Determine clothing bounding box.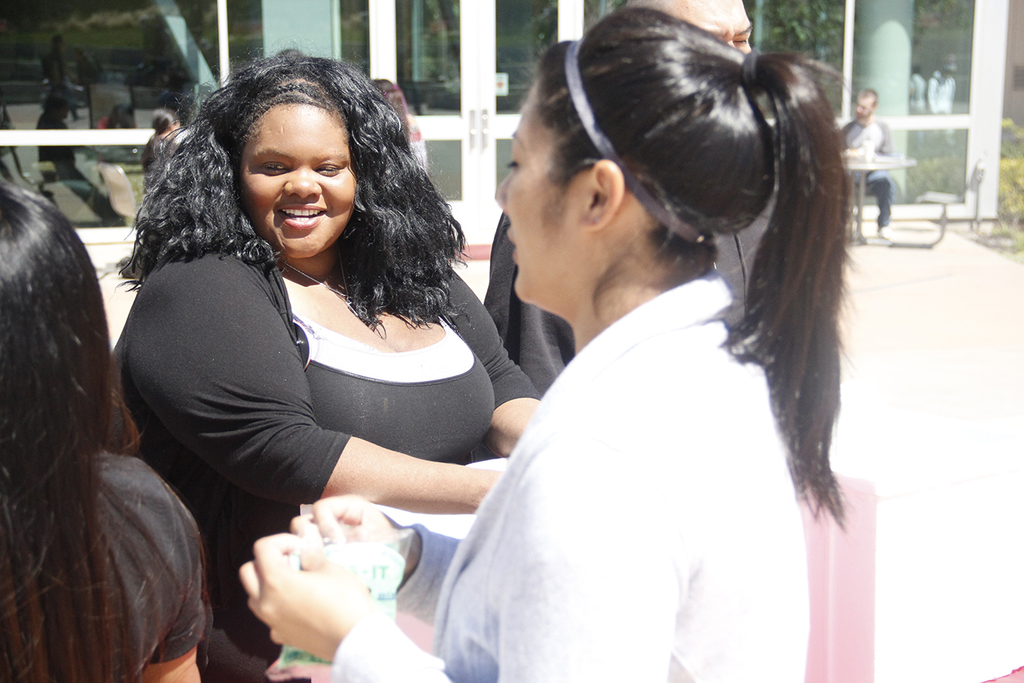
Determined: Rect(832, 116, 898, 234).
